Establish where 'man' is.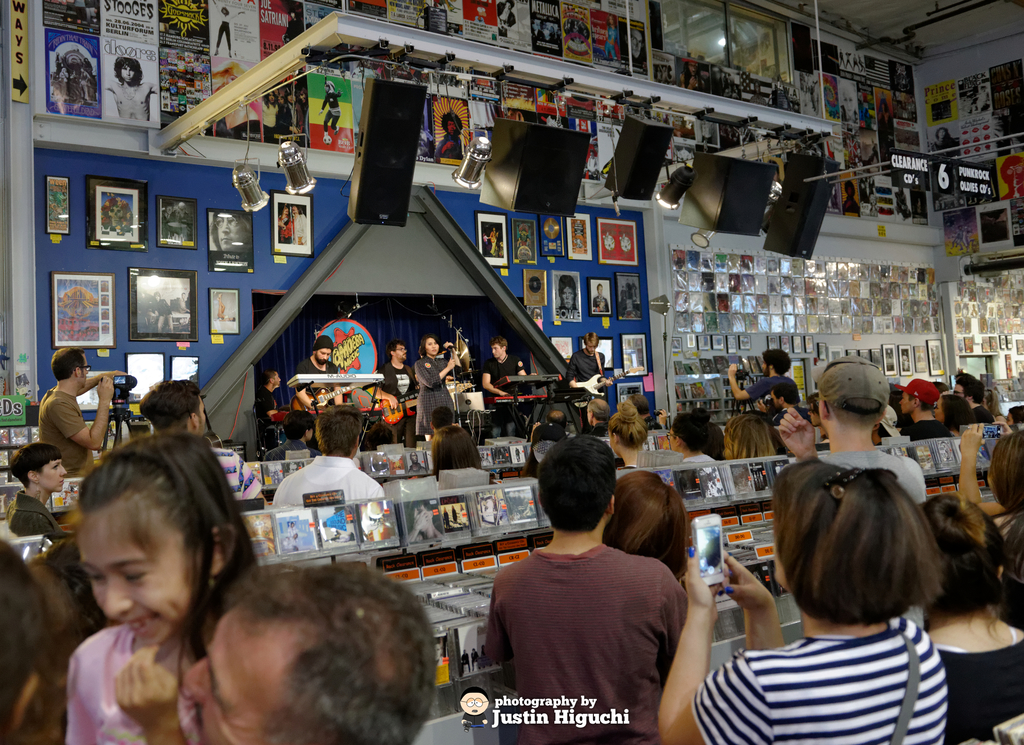
Established at [left=756, top=373, right=817, bottom=430].
